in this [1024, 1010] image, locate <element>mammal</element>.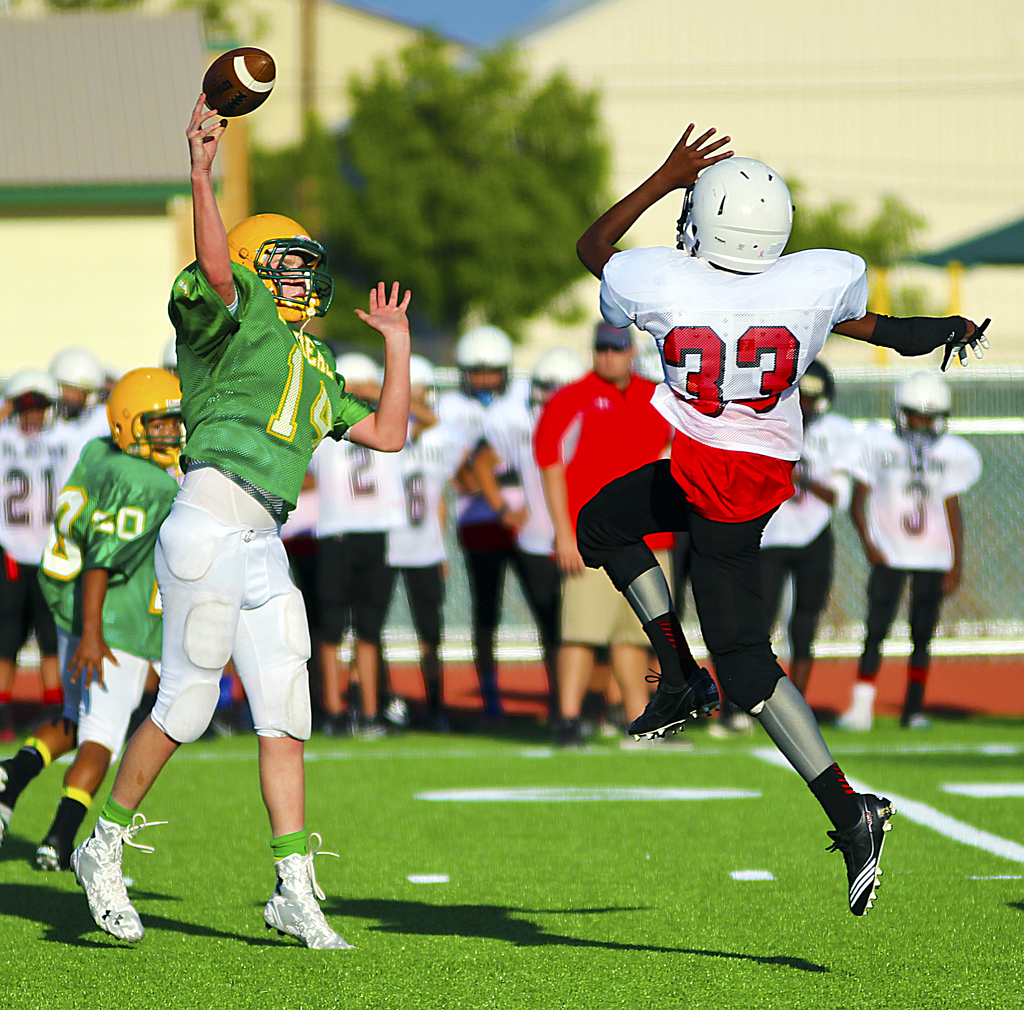
Bounding box: [443,329,531,721].
